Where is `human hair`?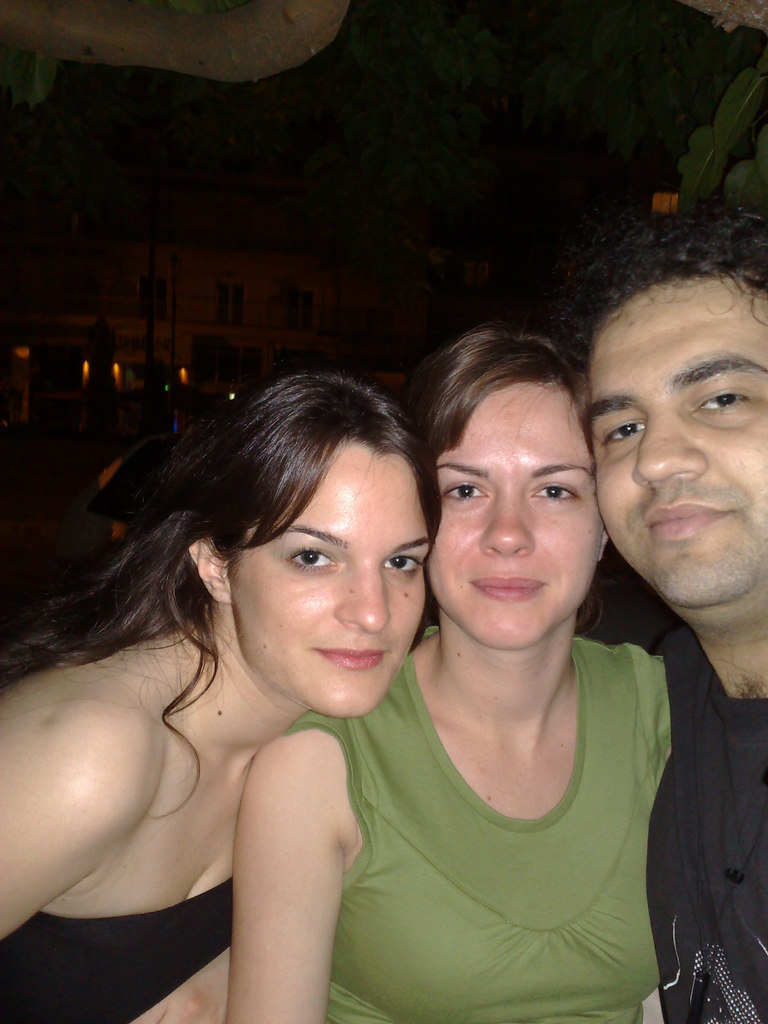
box(419, 307, 617, 556).
